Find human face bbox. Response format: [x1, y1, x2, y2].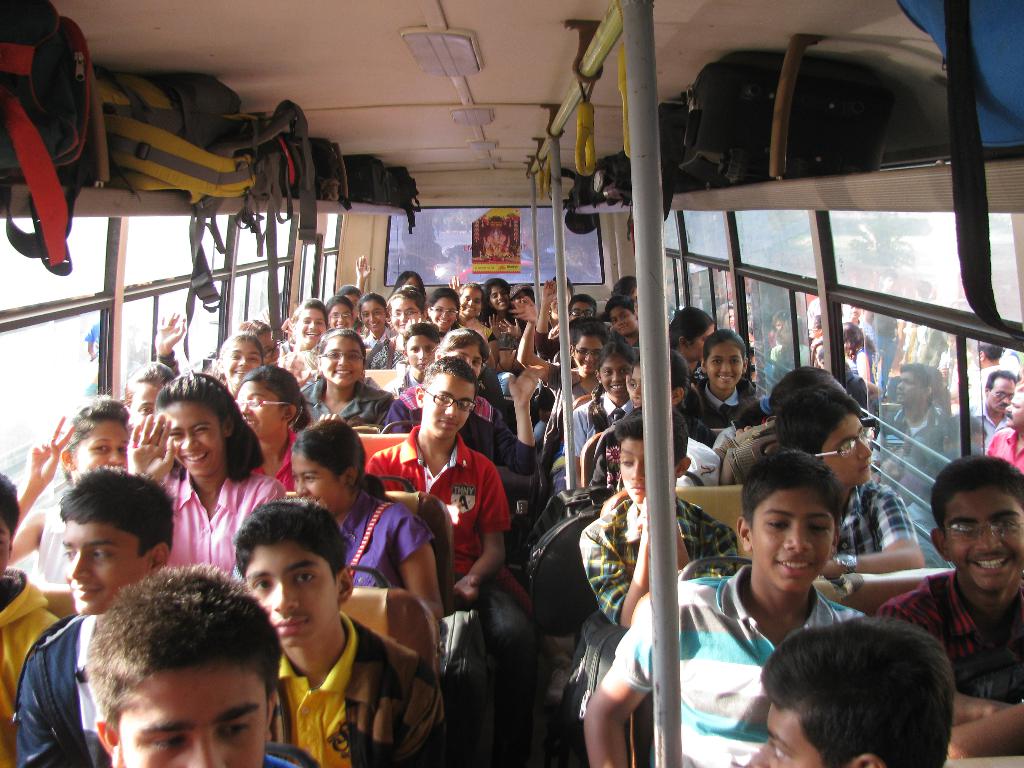
[76, 417, 133, 461].
